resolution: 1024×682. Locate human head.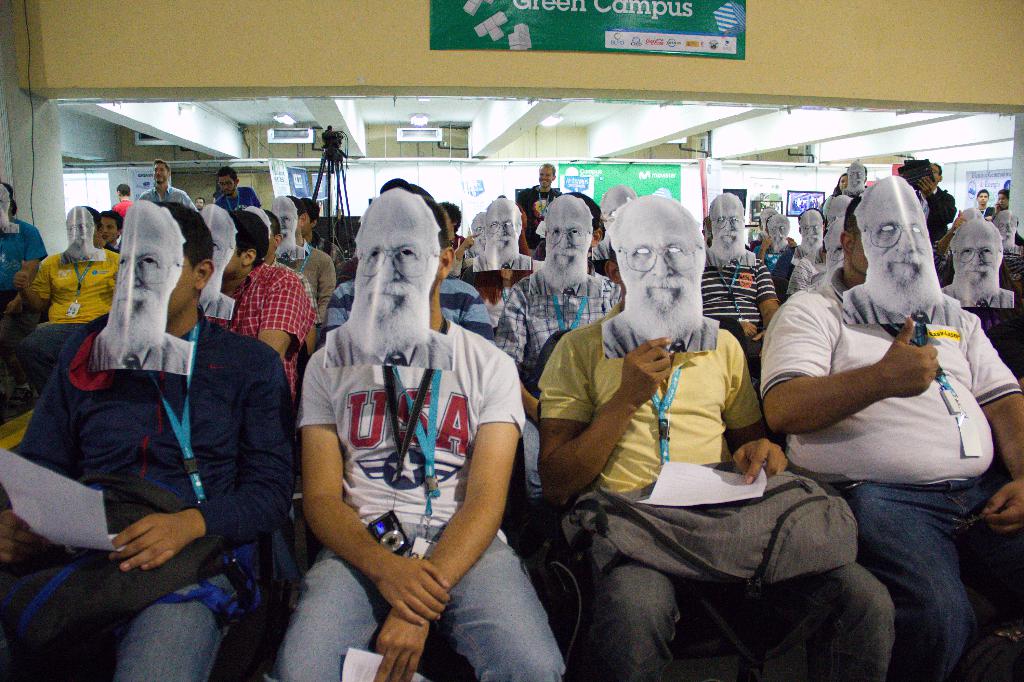
pyautogui.locateOnScreen(269, 196, 303, 234).
